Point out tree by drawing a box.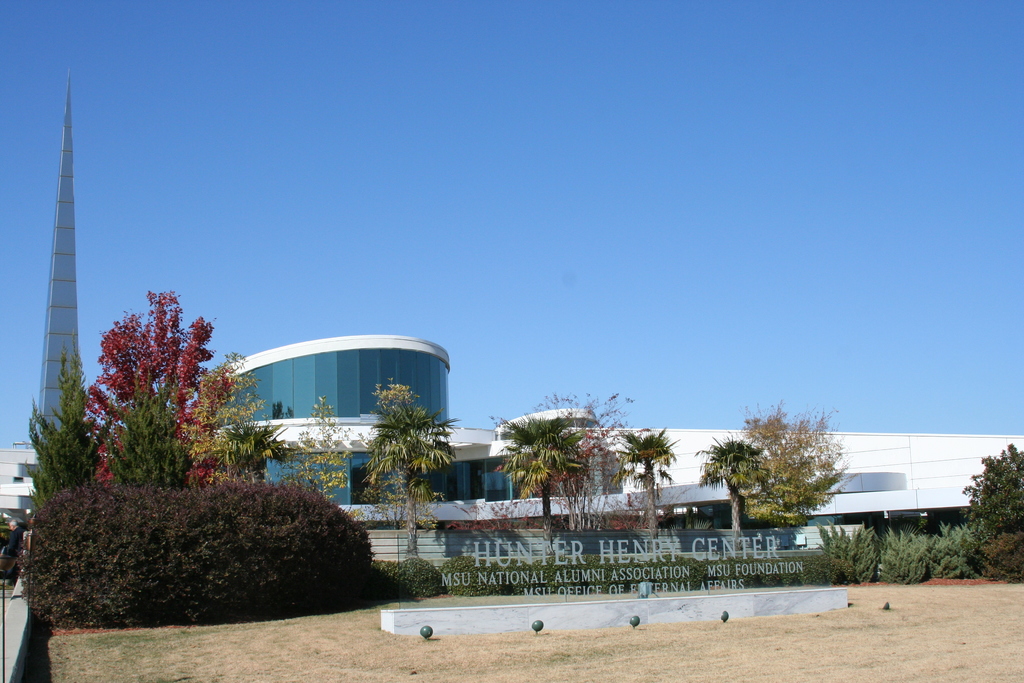
pyautogui.locateOnScreen(703, 438, 771, 525).
